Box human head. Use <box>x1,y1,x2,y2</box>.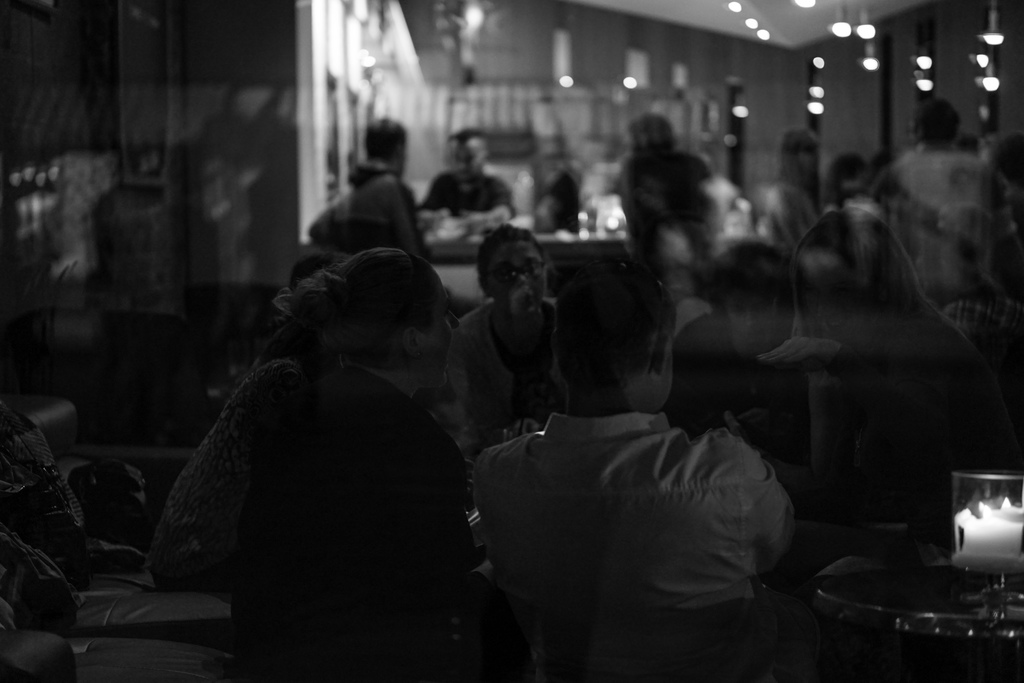
<box>556,261,671,412</box>.
